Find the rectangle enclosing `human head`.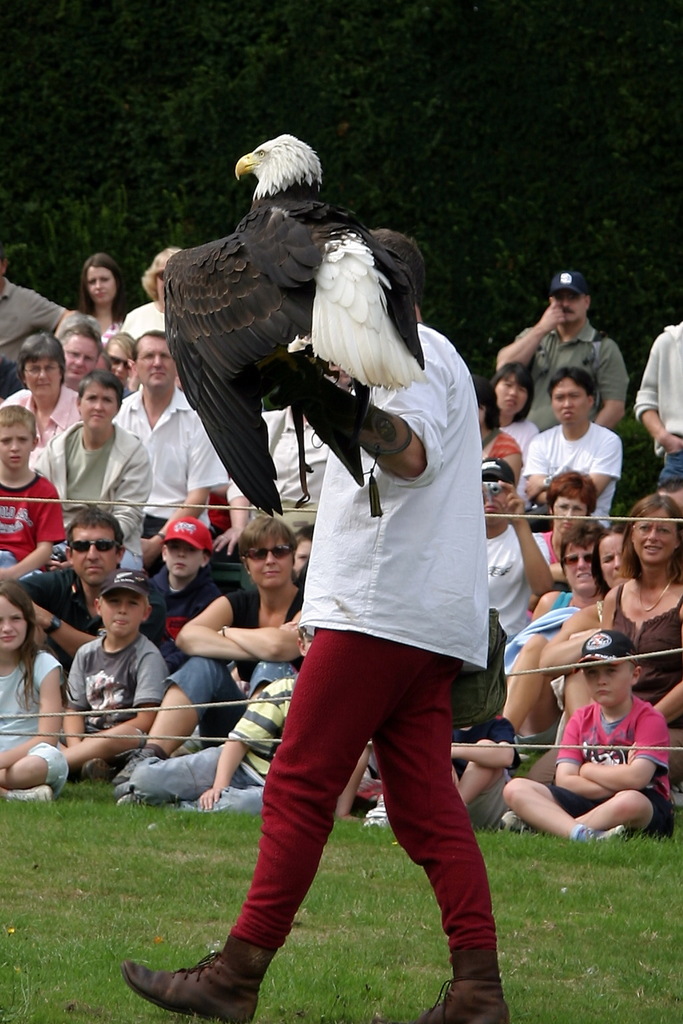
pyautogui.locateOnScreen(57, 316, 107, 381).
